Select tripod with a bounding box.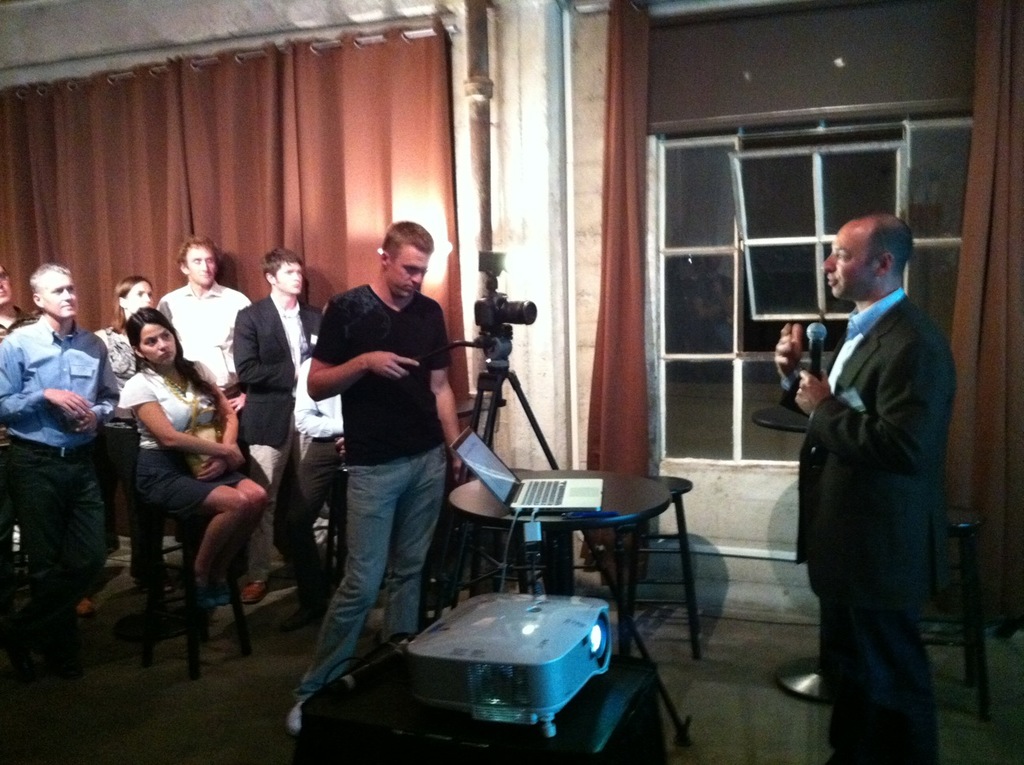
419:328:699:734.
